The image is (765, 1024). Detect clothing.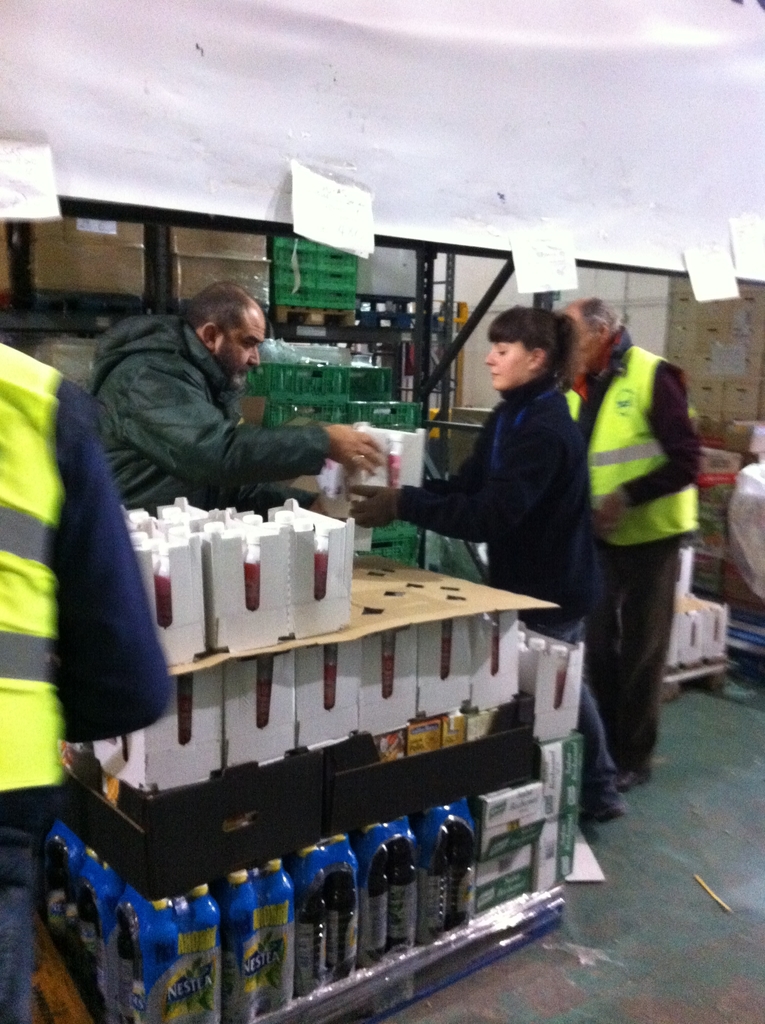
Detection: <region>565, 332, 705, 771</region>.
